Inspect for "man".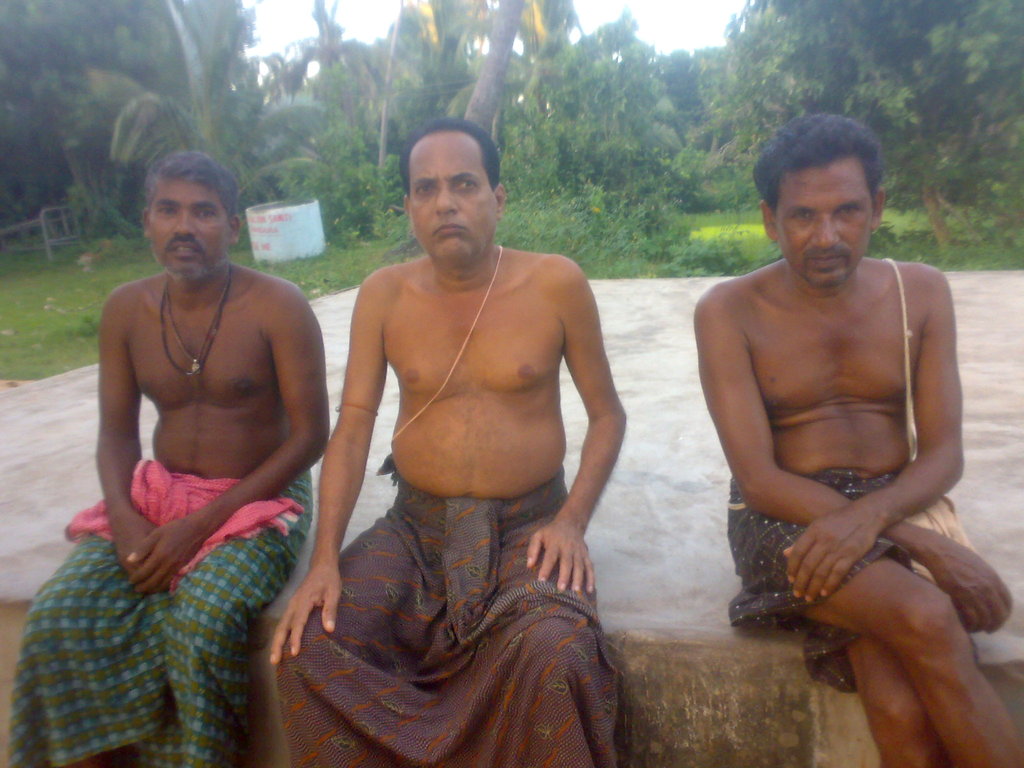
Inspection: x1=6, y1=149, x2=332, y2=767.
